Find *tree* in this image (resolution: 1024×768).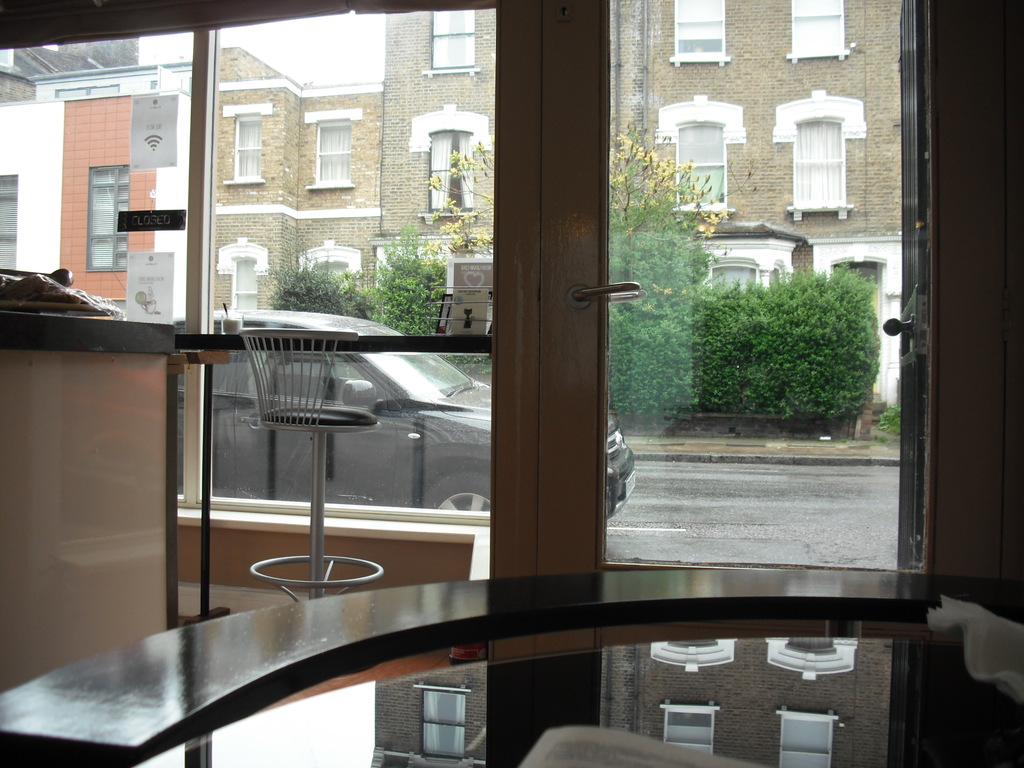
[607,111,883,413].
